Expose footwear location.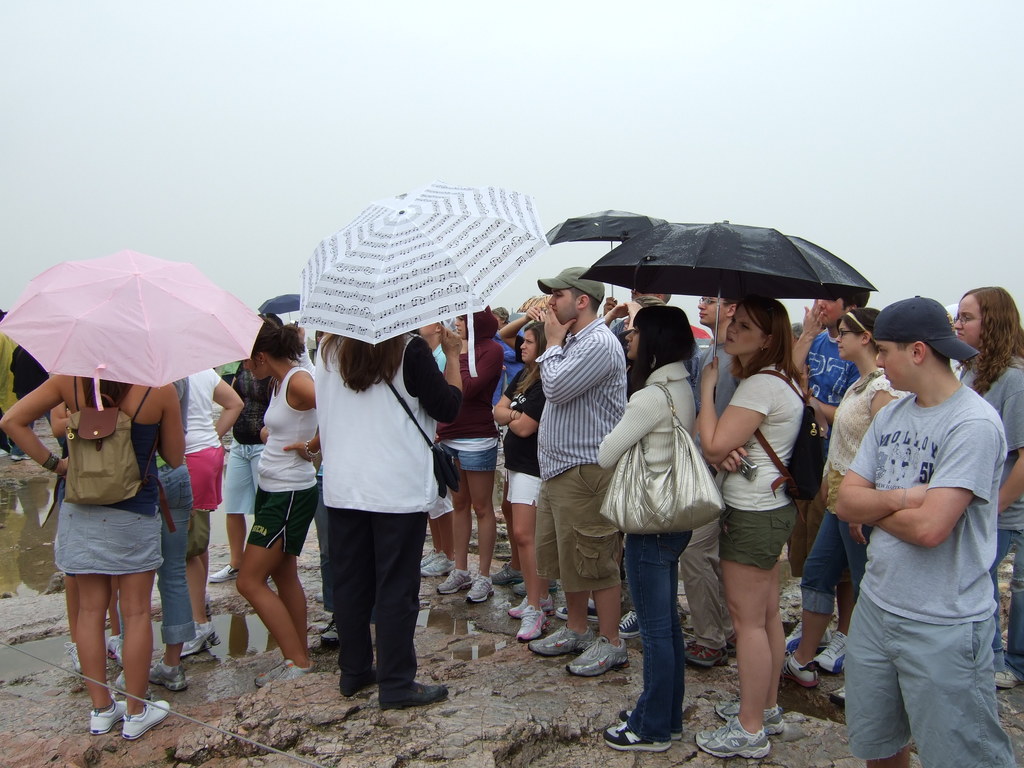
Exposed at 92, 703, 135, 735.
